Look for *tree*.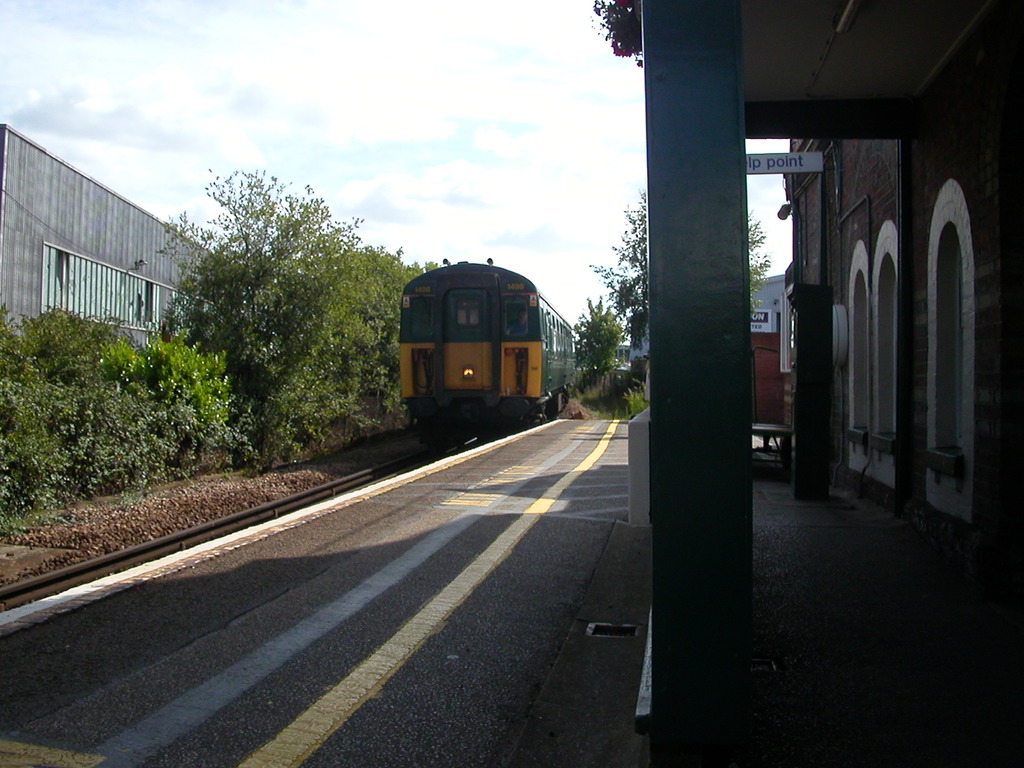
Found: box=[583, 188, 768, 357].
